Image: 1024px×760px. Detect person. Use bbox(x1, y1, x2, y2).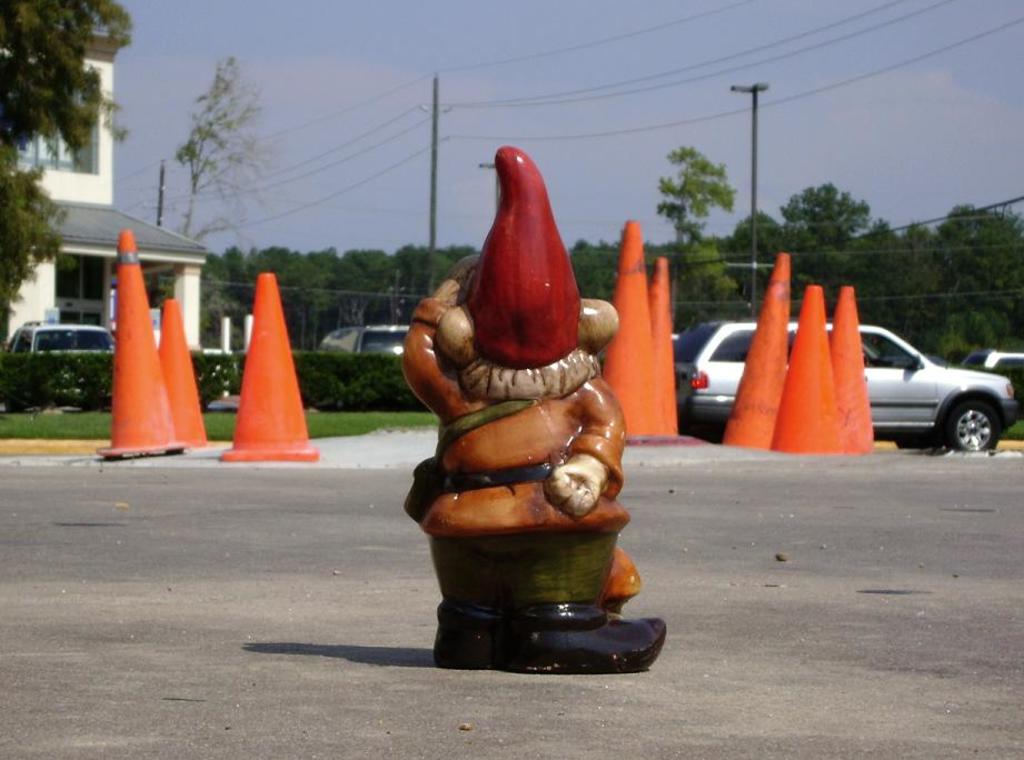
bbox(408, 96, 646, 669).
